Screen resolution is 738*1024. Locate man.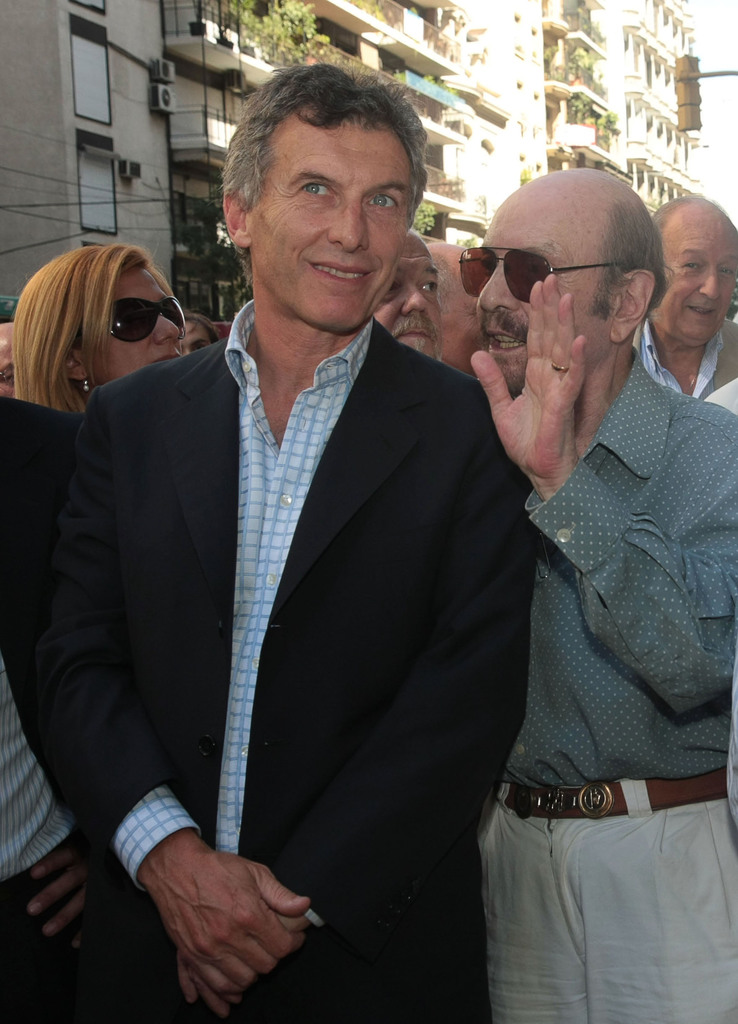
locate(425, 243, 490, 372).
